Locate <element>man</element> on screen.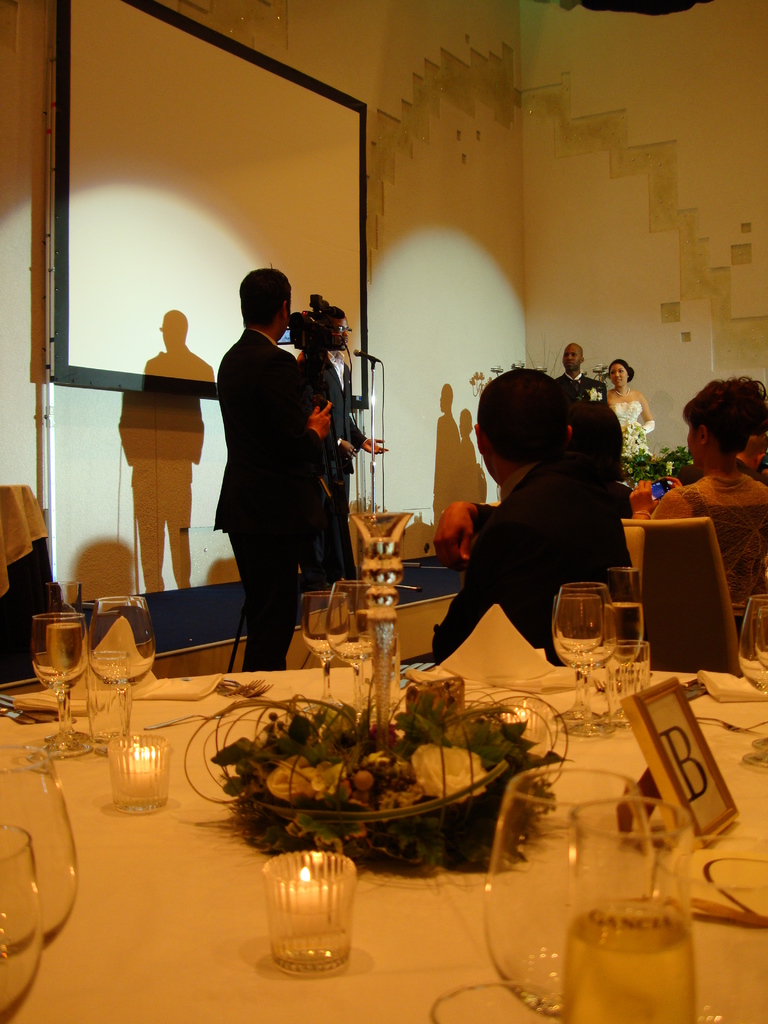
On screen at (x1=551, y1=340, x2=598, y2=393).
